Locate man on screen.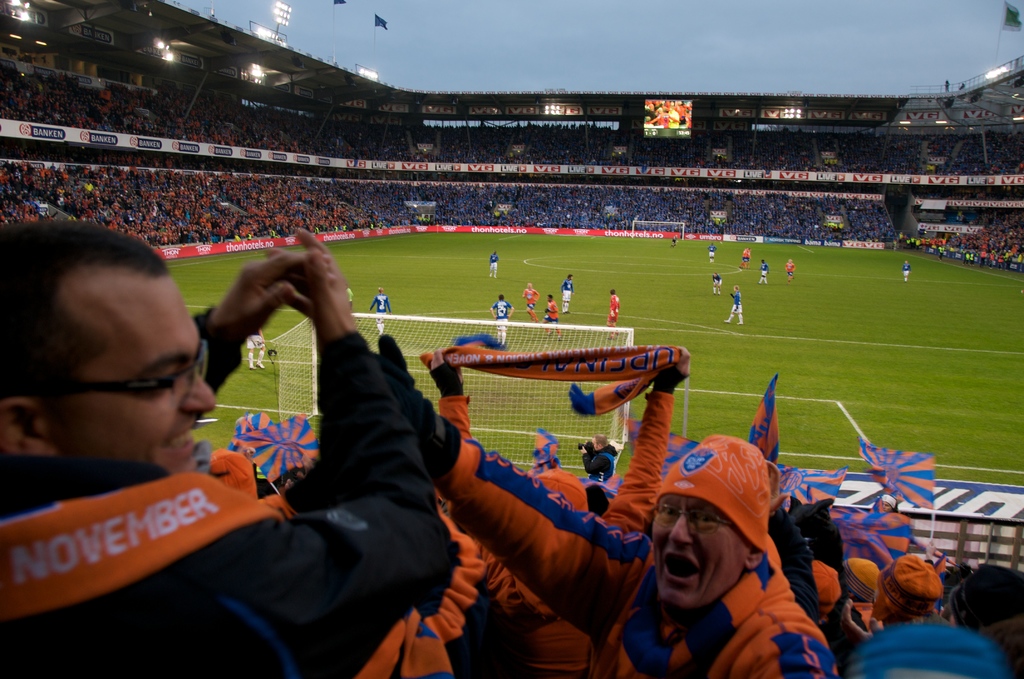
On screen at [left=486, top=295, right=515, bottom=347].
